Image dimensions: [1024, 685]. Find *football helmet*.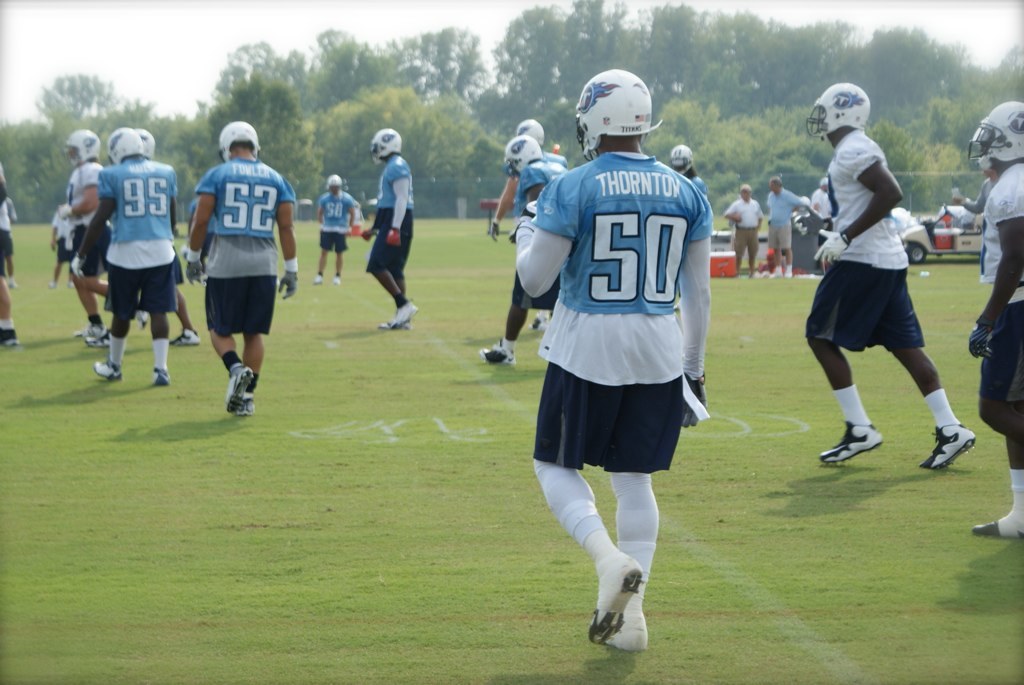
{"left": 668, "top": 144, "right": 692, "bottom": 166}.
